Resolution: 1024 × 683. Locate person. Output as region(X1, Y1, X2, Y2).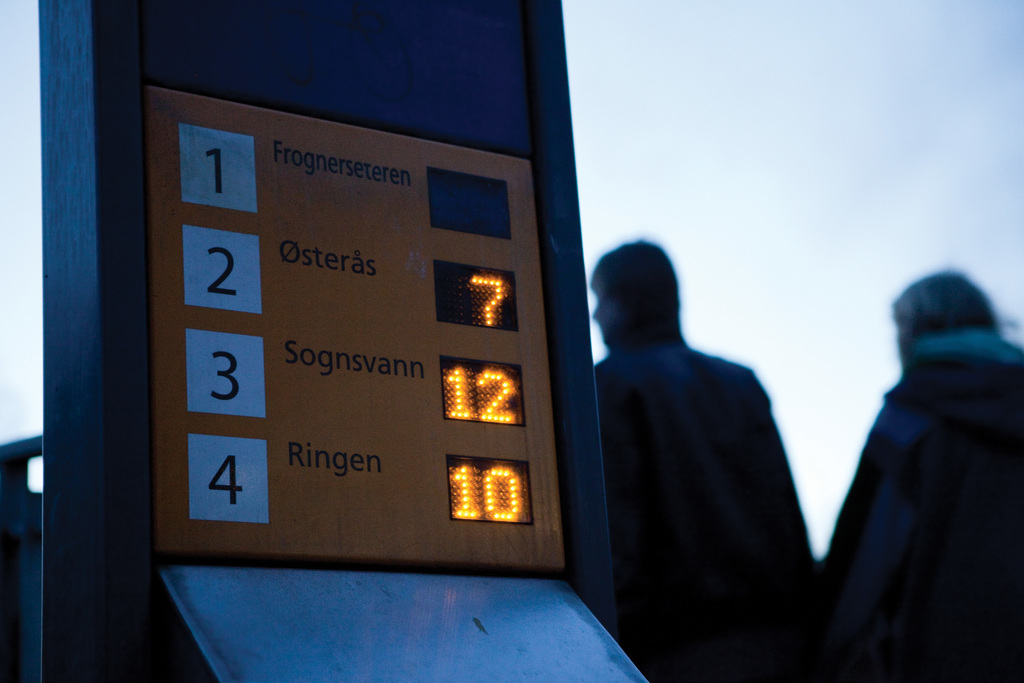
region(593, 239, 808, 682).
